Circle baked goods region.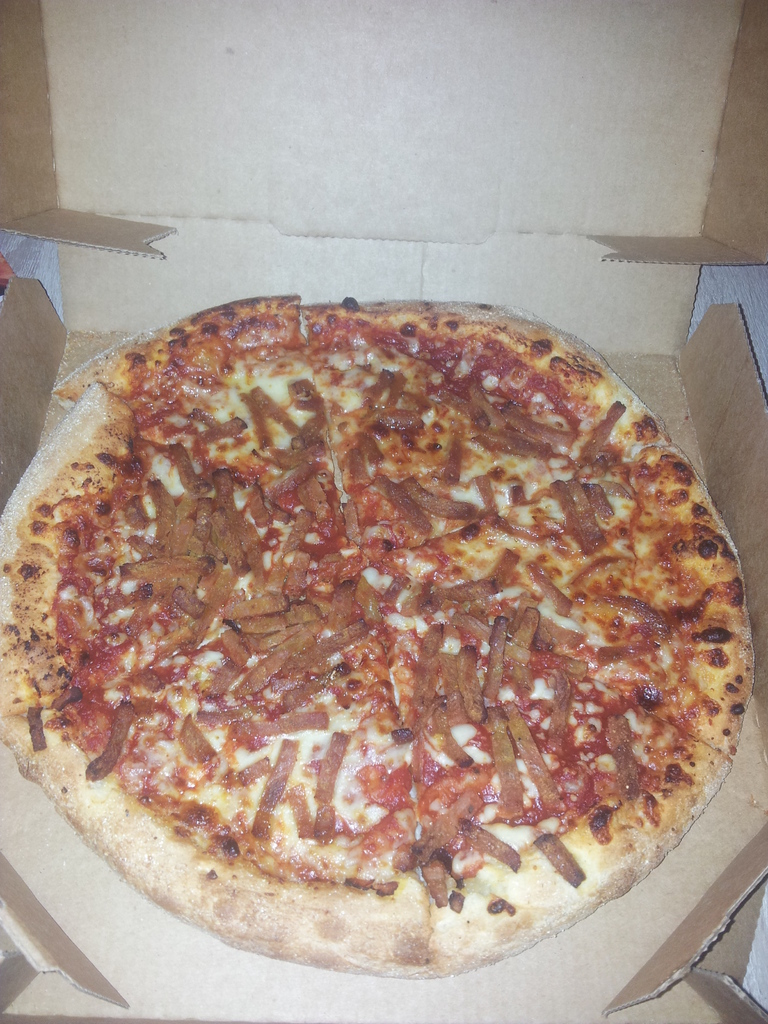
Region: bbox=[0, 292, 754, 980].
